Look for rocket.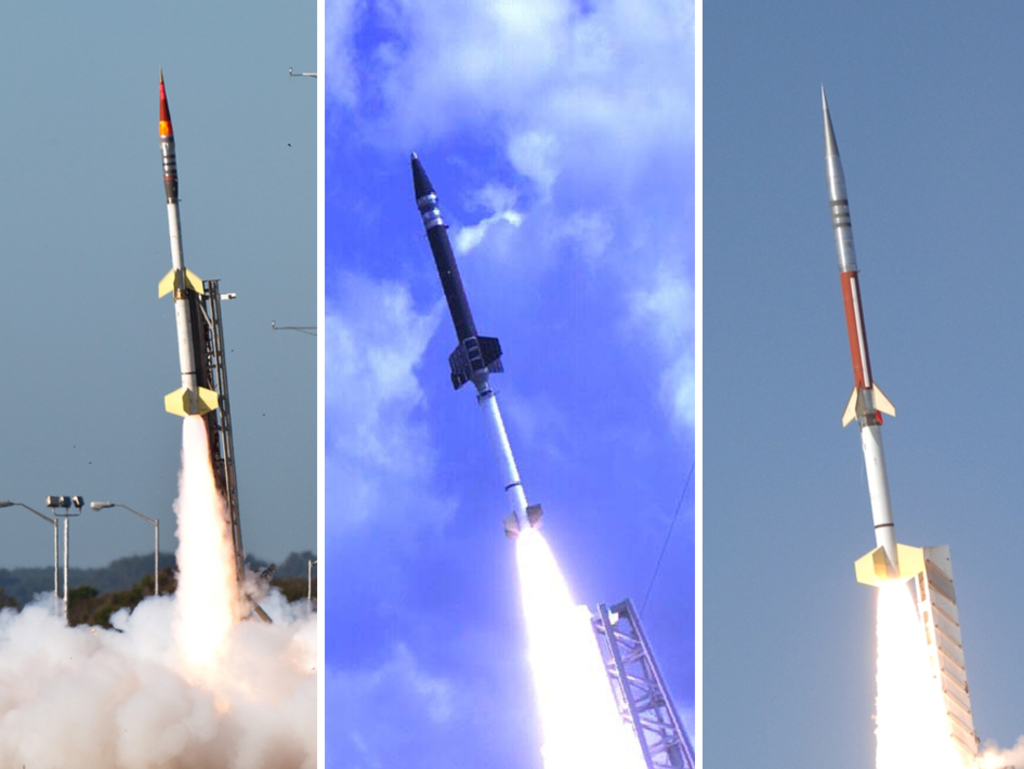
Found: (left=411, top=153, right=544, bottom=536).
